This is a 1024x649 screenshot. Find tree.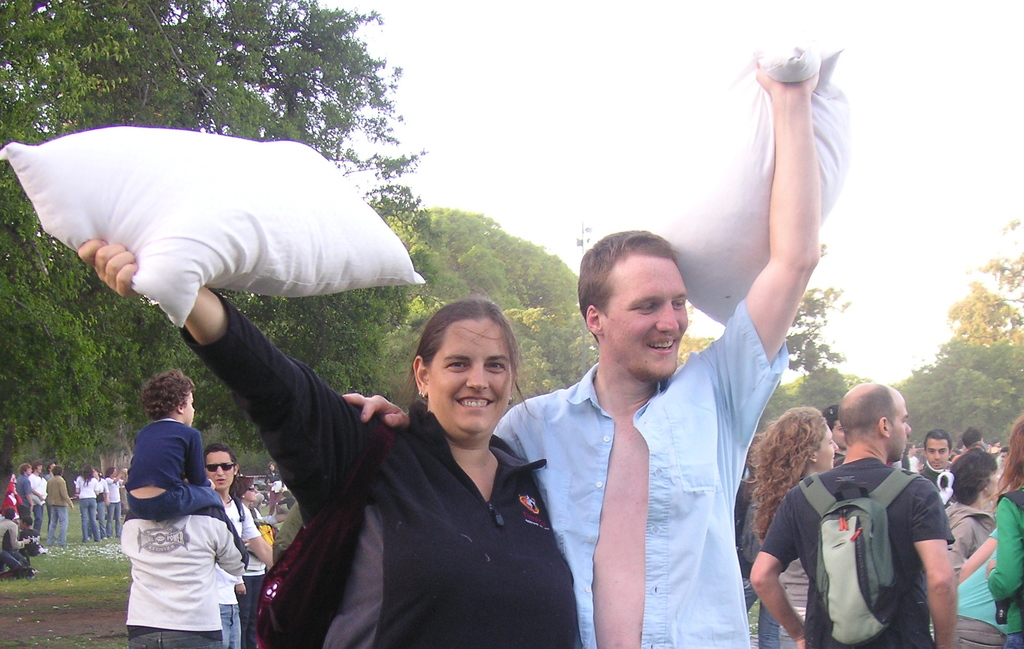
Bounding box: [left=674, top=333, right=719, bottom=376].
